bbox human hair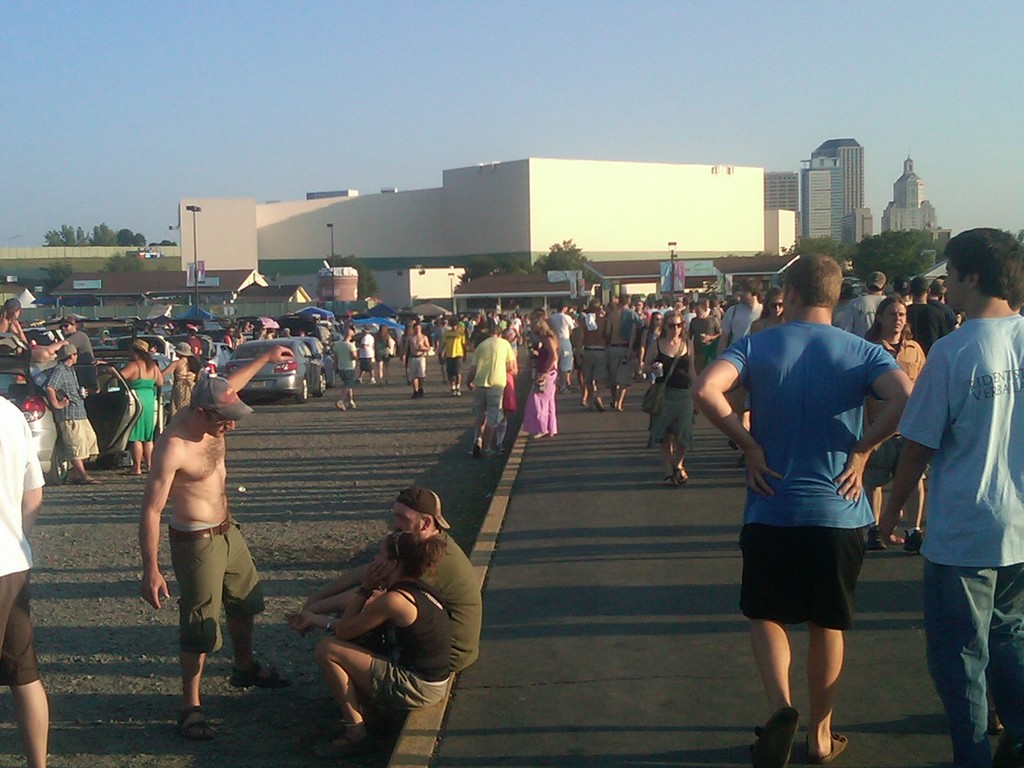
bbox=[189, 328, 197, 338]
